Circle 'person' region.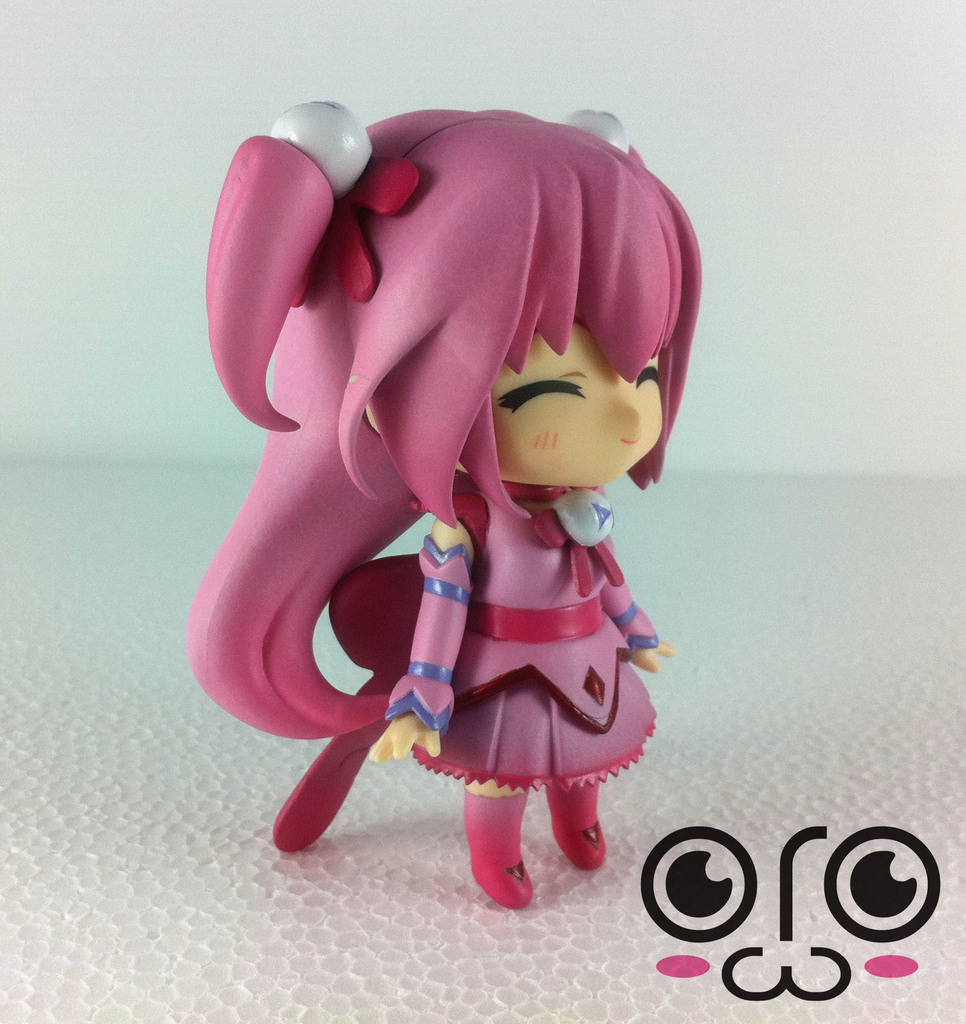
Region: bbox=(197, 91, 725, 893).
